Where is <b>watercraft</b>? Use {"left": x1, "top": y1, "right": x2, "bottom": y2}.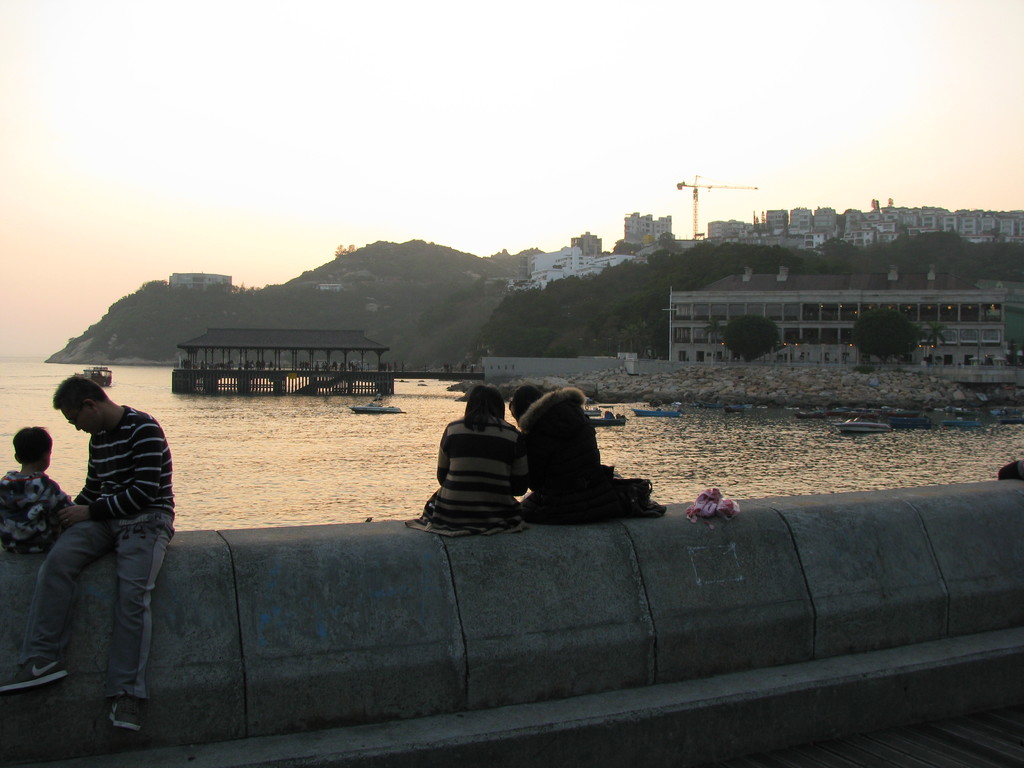
{"left": 725, "top": 405, "right": 742, "bottom": 409}.
